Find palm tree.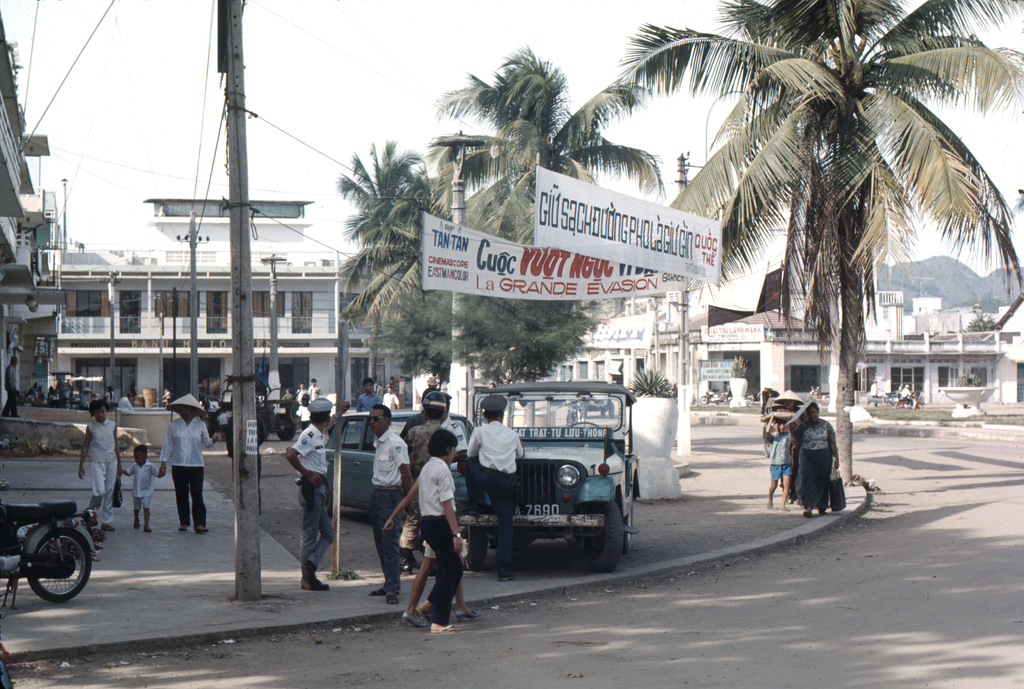
(329,141,444,381).
